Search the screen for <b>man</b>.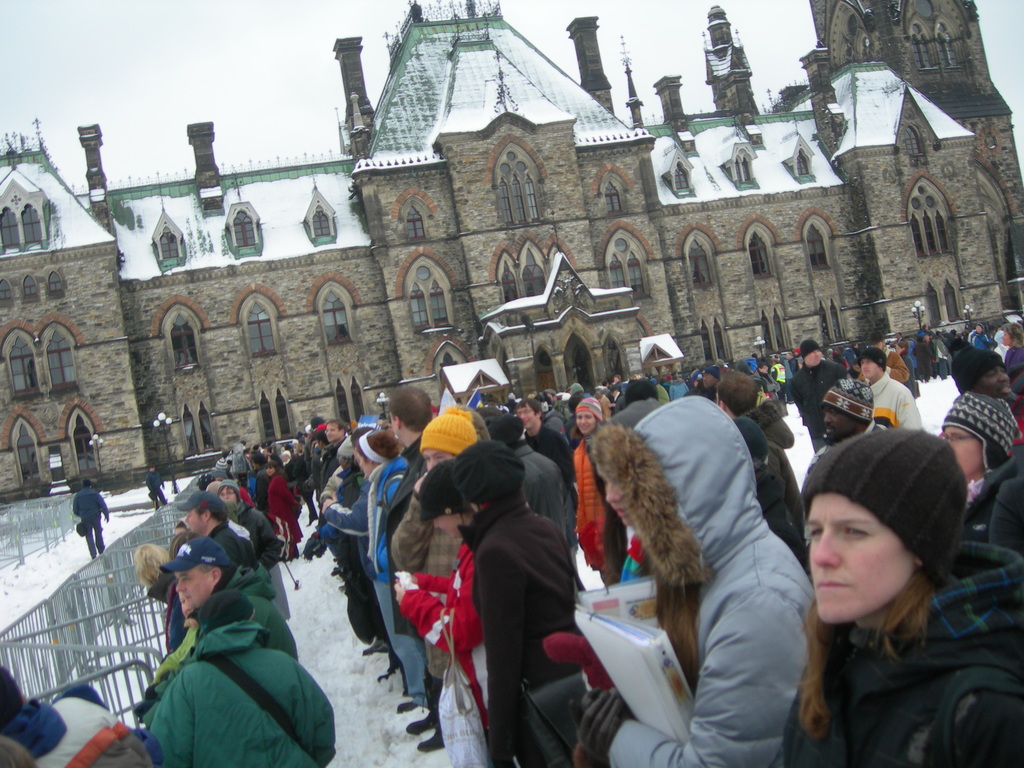
Found at Rect(71, 479, 111, 560).
